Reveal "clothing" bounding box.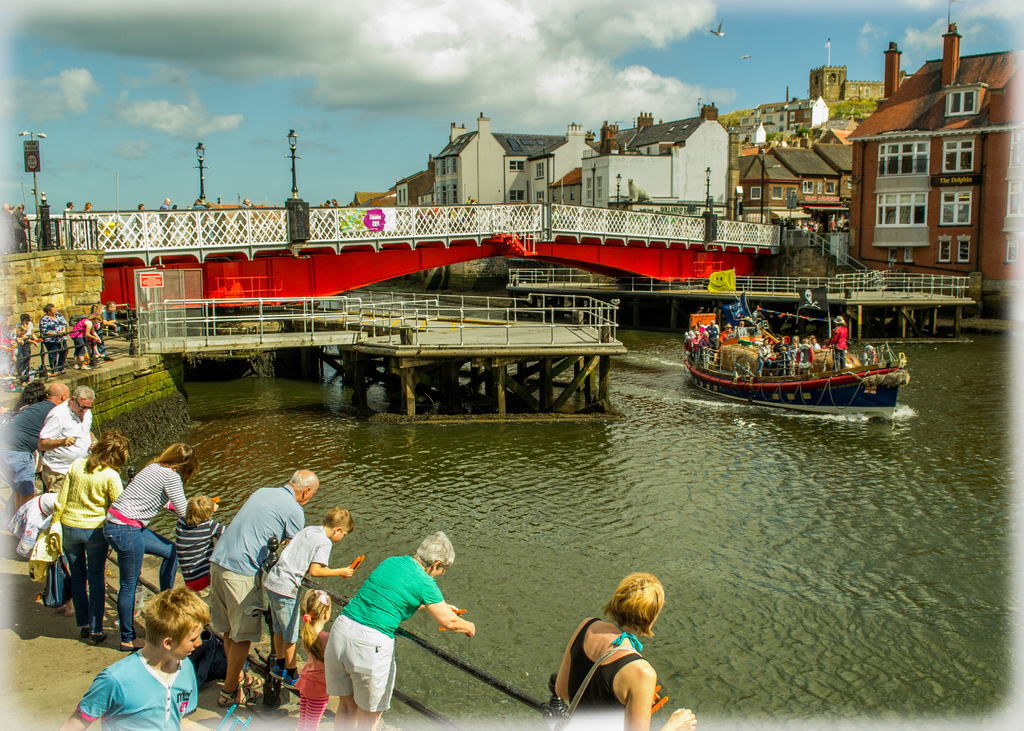
Revealed: locate(264, 526, 335, 643).
